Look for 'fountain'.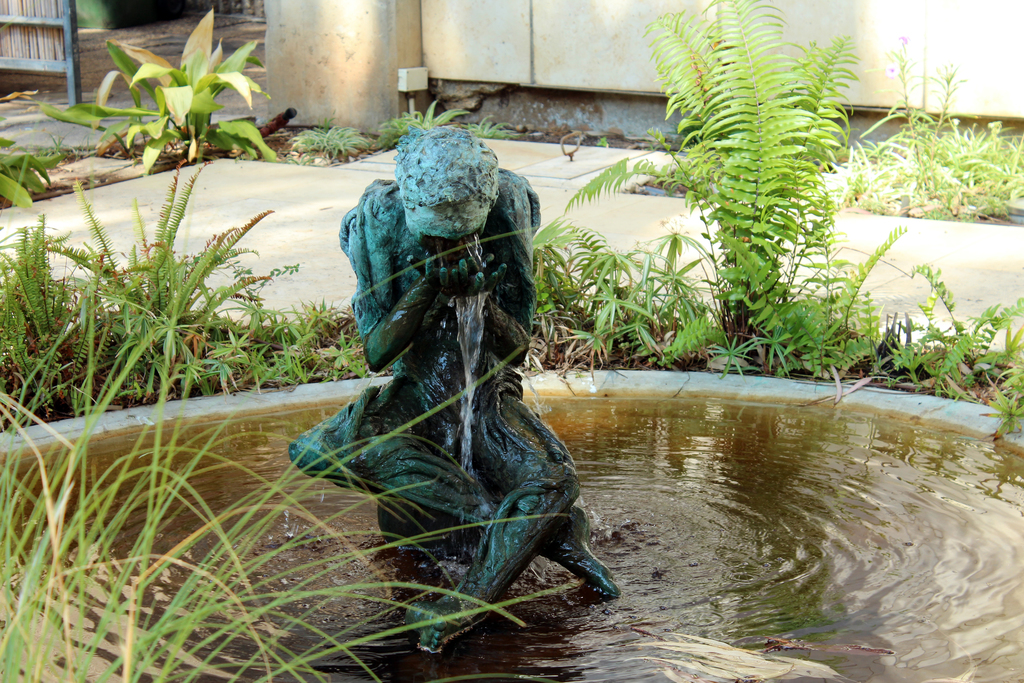
Found: BBox(0, 118, 1022, 682).
